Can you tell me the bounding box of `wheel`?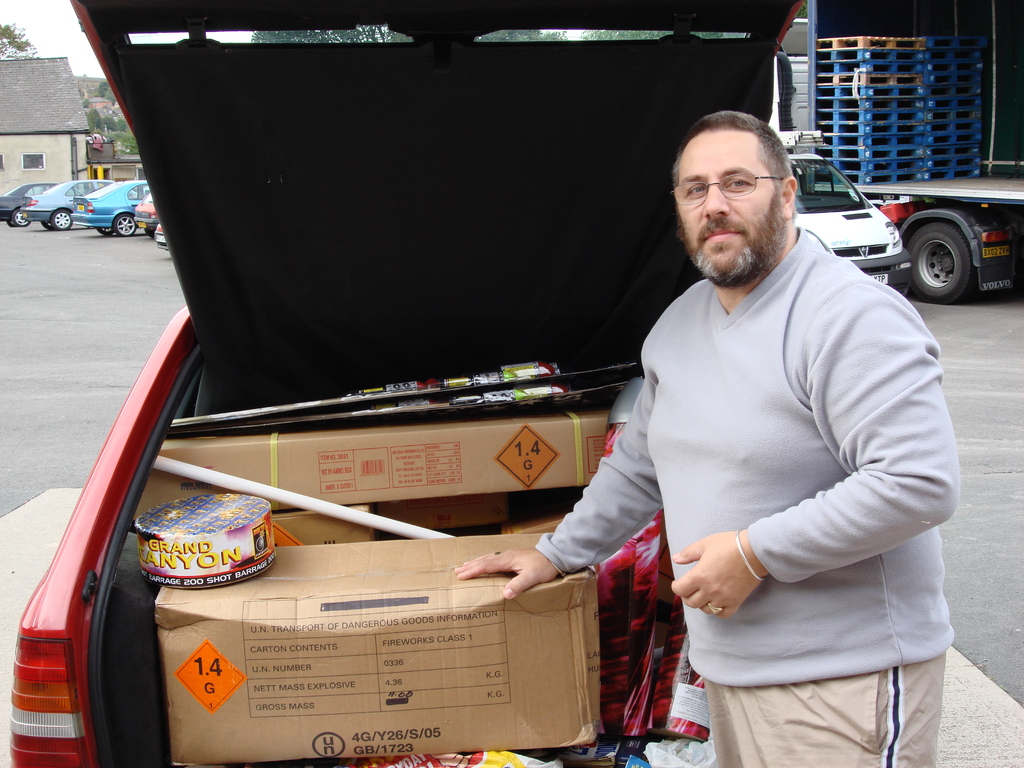
5 220 15 227.
